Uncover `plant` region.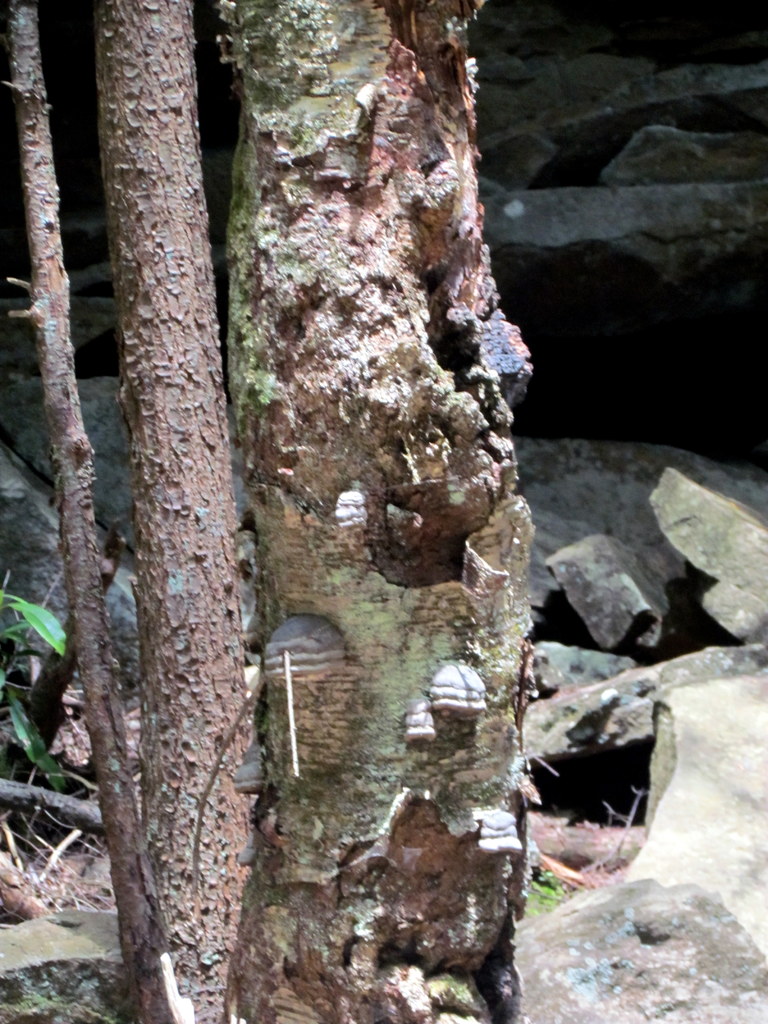
Uncovered: rect(532, 865, 558, 900).
